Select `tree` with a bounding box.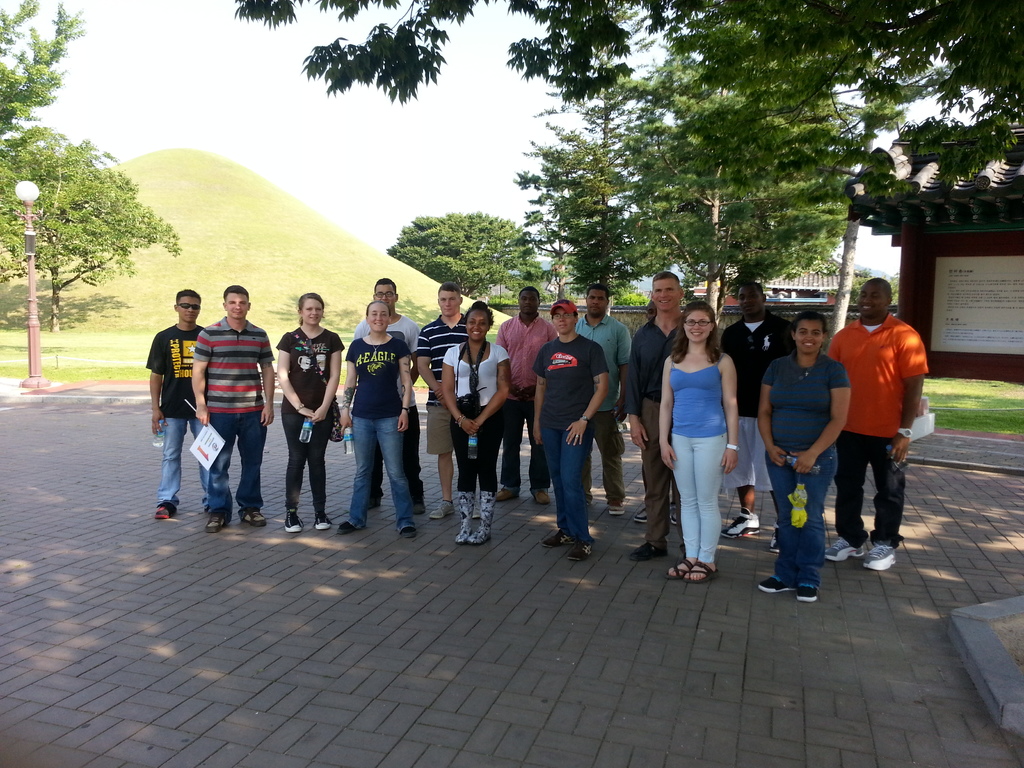
x1=214, y1=0, x2=490, y2=109.
